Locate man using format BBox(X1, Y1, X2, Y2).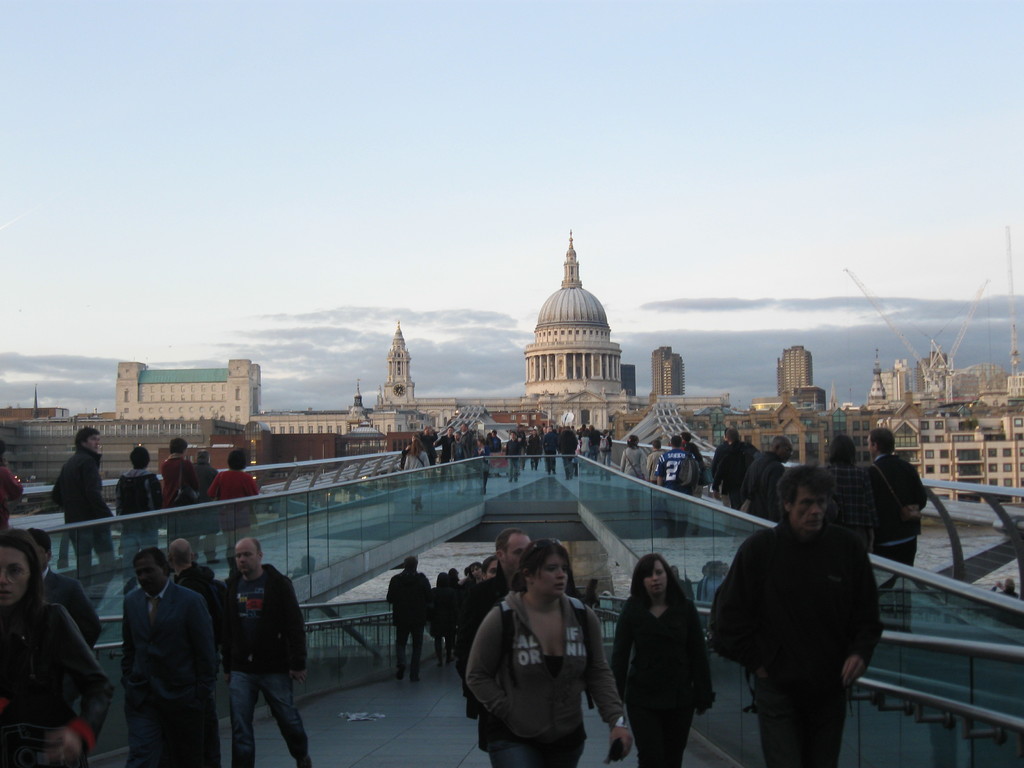
BBox(166, 538, 227, 695).
